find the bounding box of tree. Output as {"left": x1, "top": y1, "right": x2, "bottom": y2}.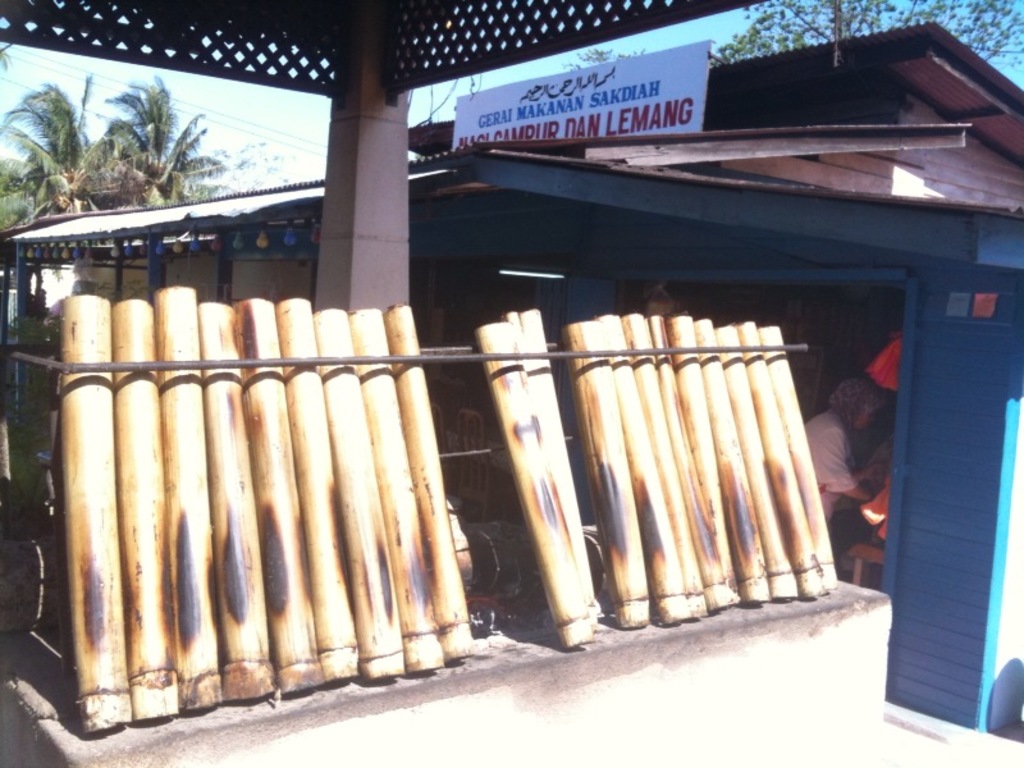
{"left": 49, "top": 72, "right": 220, "bottom": 204}.
